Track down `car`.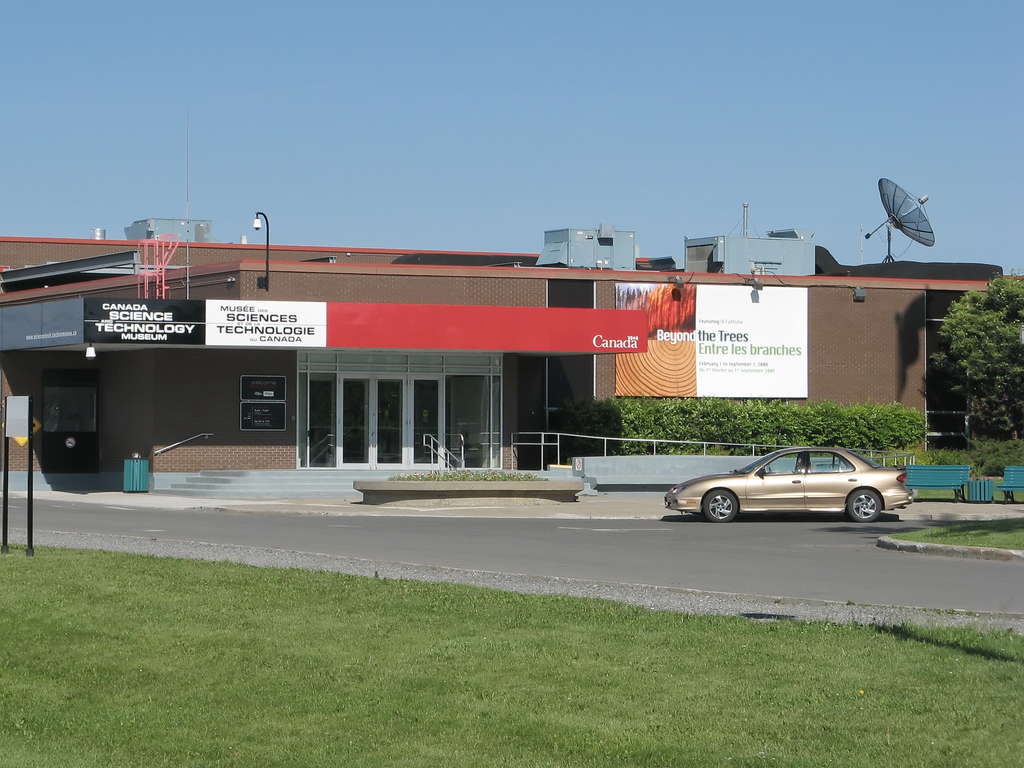
Tracked to x1=660, y1=447, x2=912, y2=522.
